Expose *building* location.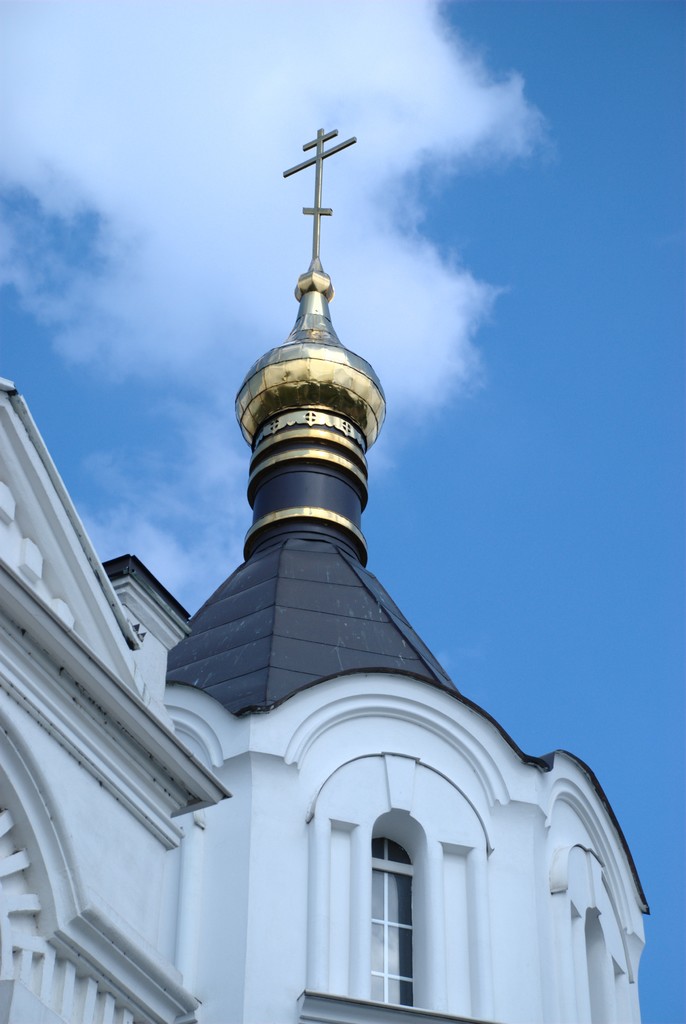
Exposed at crop(0, 125, 645, 1023).
